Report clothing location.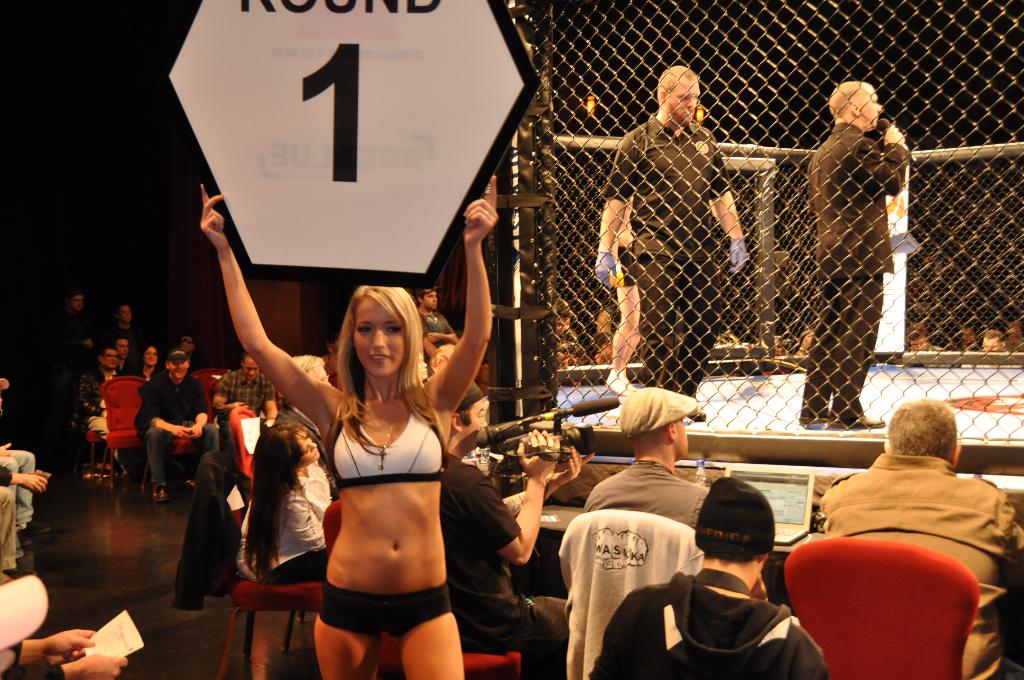
Report: box(588, 565, 829, 679).
